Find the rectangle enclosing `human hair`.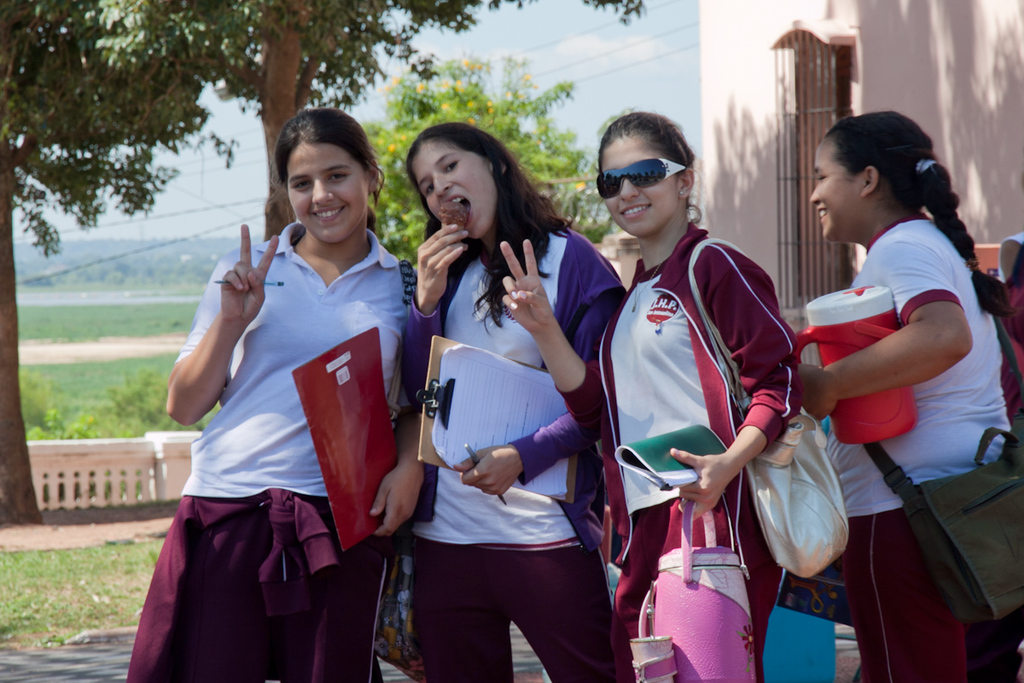
region(821, 112, 1006, 323).
